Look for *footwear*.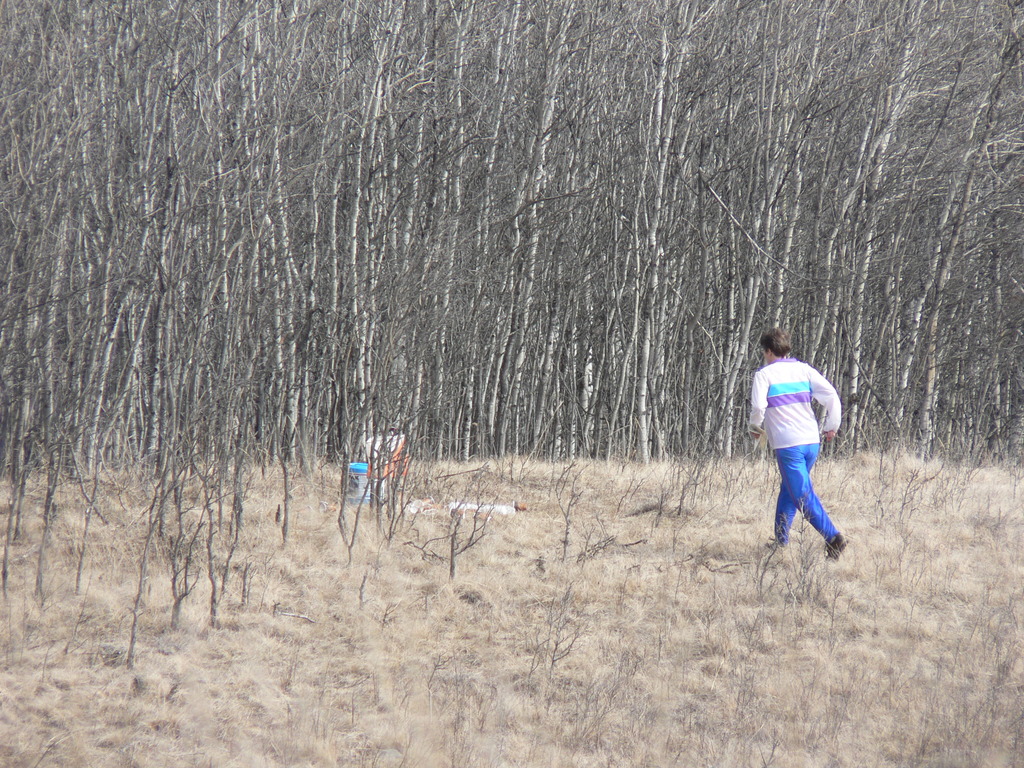
Found: rect(818, 538, 847, 565).
